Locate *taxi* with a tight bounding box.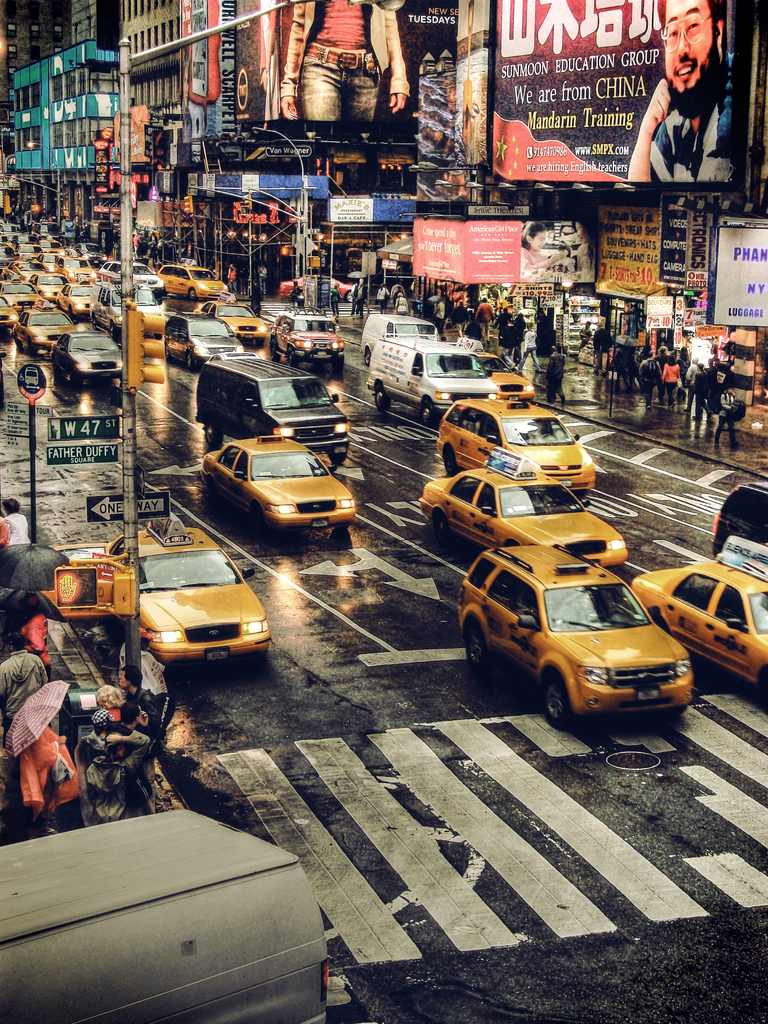
left=31, top=271, right=66, bottom=305.
